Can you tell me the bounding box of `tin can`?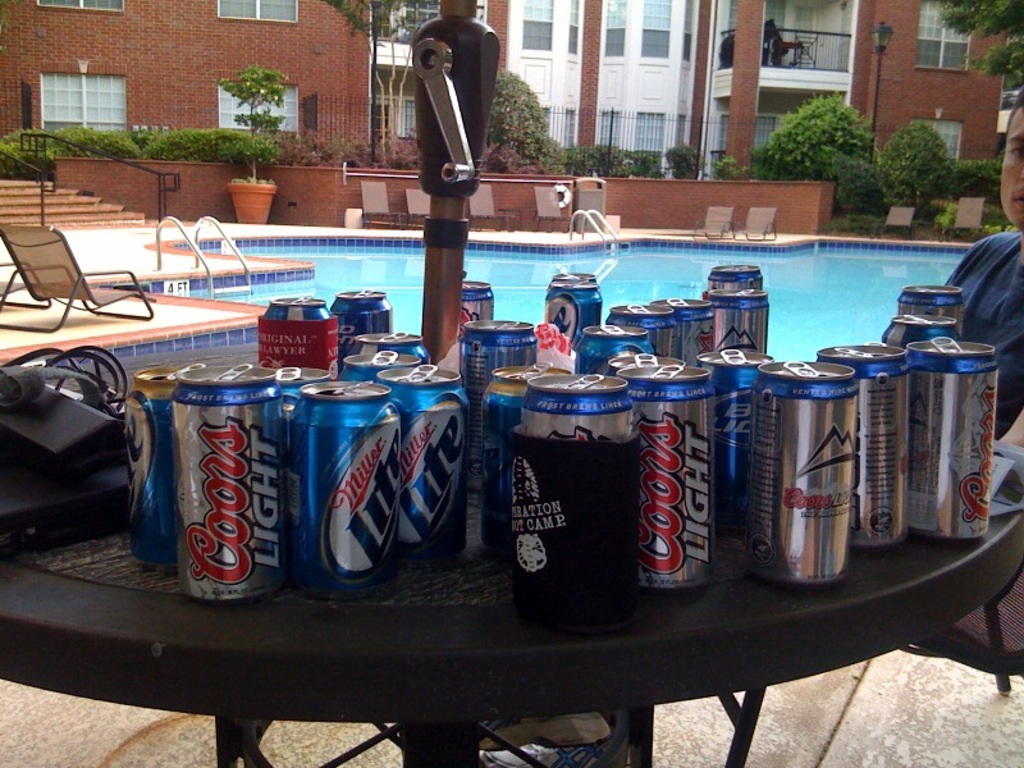
(374,355,474,570).
